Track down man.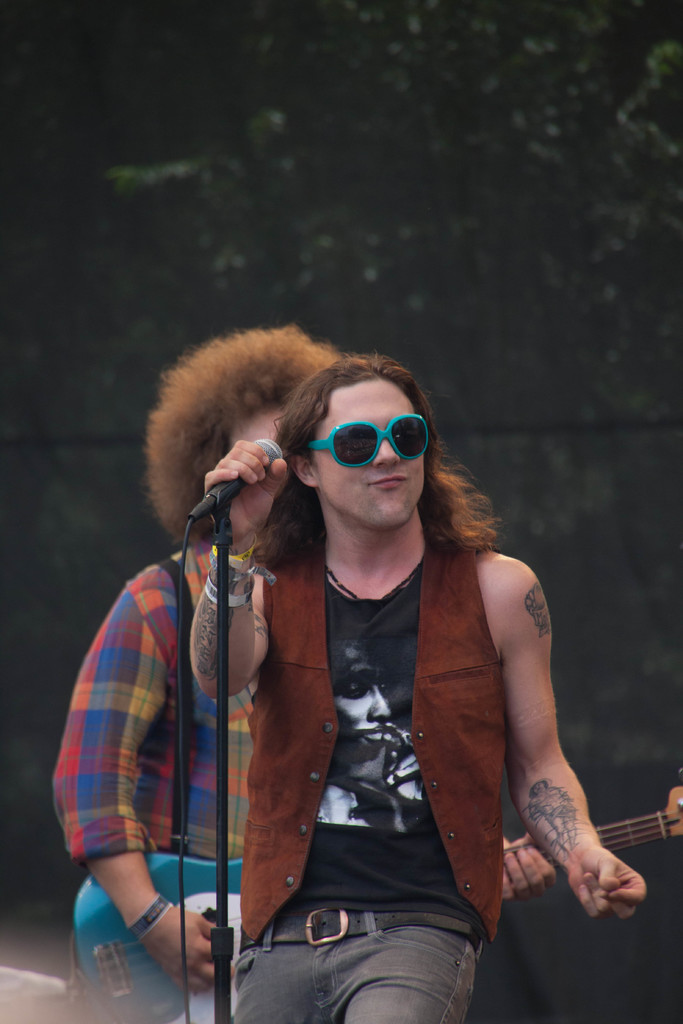
Tracked to x1=45, y1=326, x2=345, y2=1023.
